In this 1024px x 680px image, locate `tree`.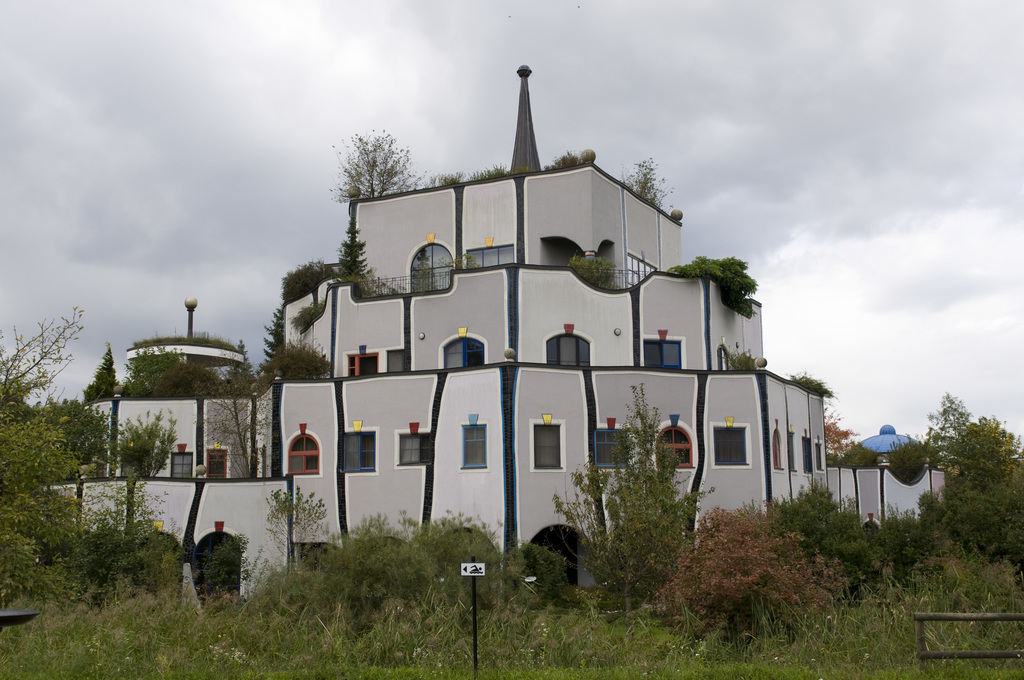
Bounding box: 579:393:708:592.
